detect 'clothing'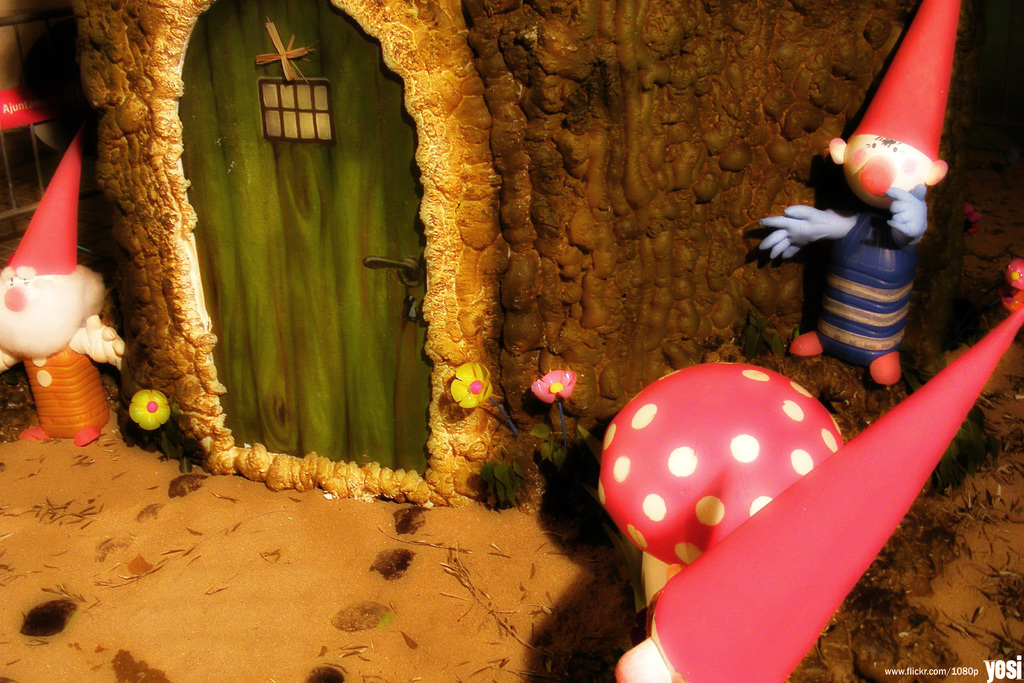
crop(24, 342, 110, 445)
